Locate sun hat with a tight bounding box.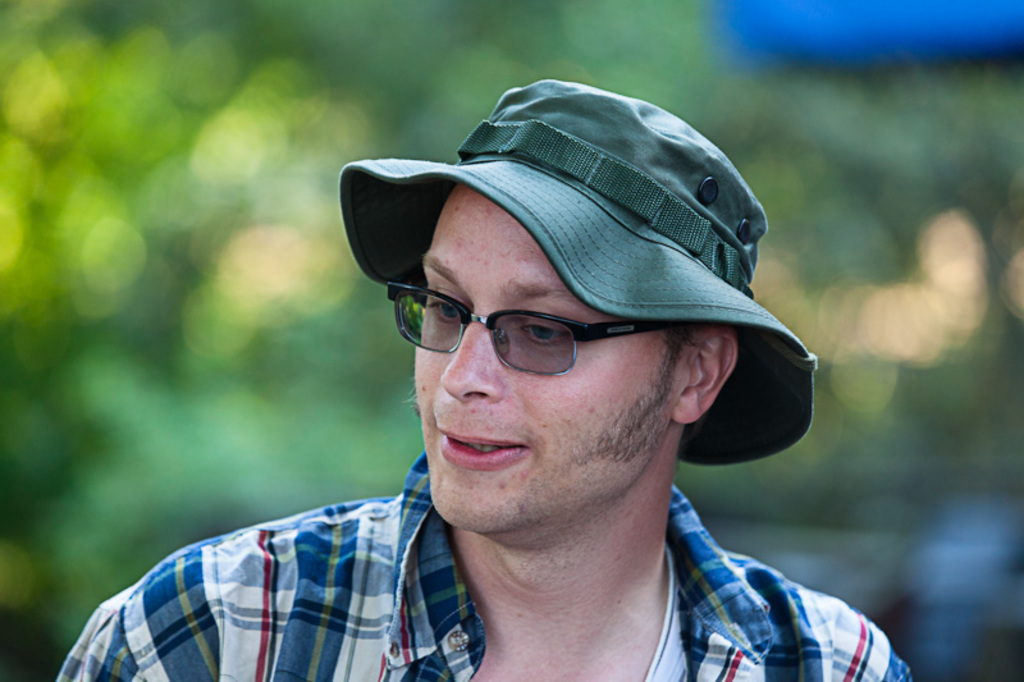
<box>339,107,824,473</box>.
